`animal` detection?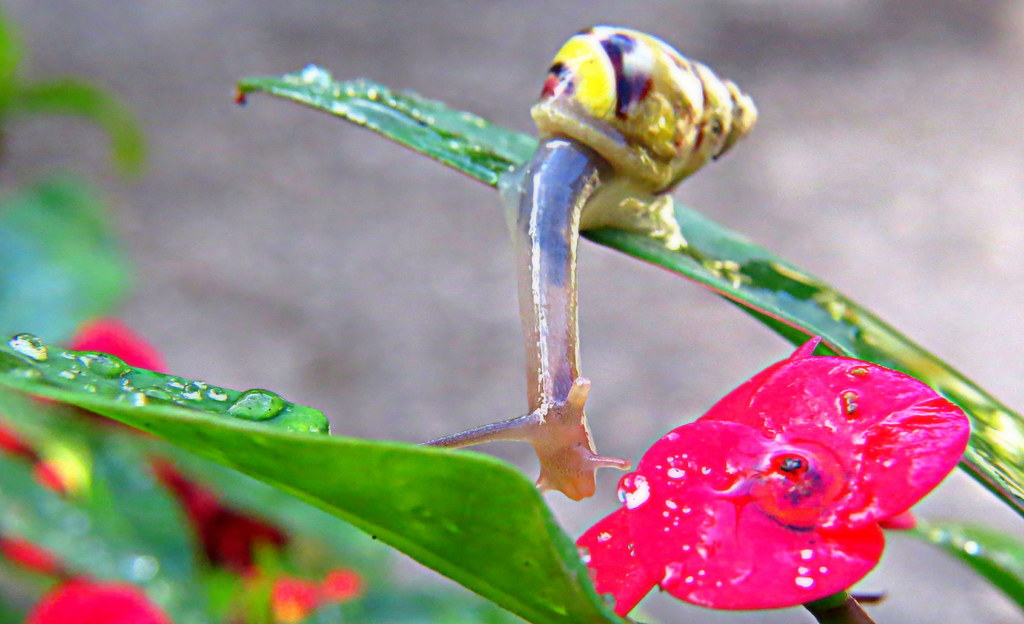
{"left": 417, "top": 22, "right": 760, "bottom": 499}
